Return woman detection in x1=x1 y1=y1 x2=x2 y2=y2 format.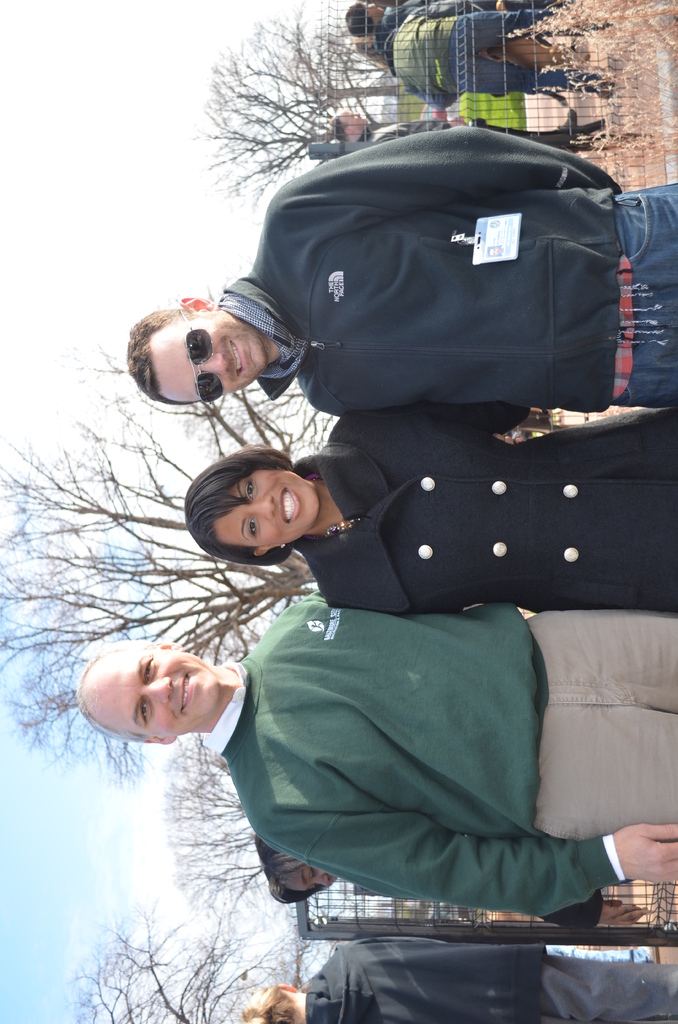
x1=252 y1=835 x2=636 y2=924.
